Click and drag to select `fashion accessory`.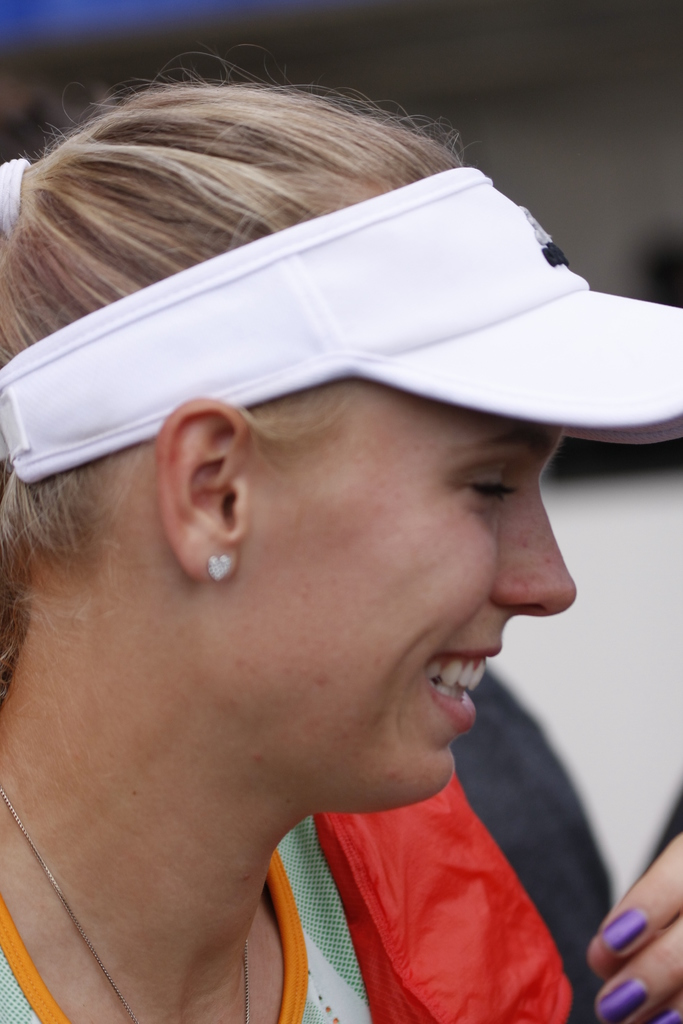
Selection: (604,977,646,1022).
